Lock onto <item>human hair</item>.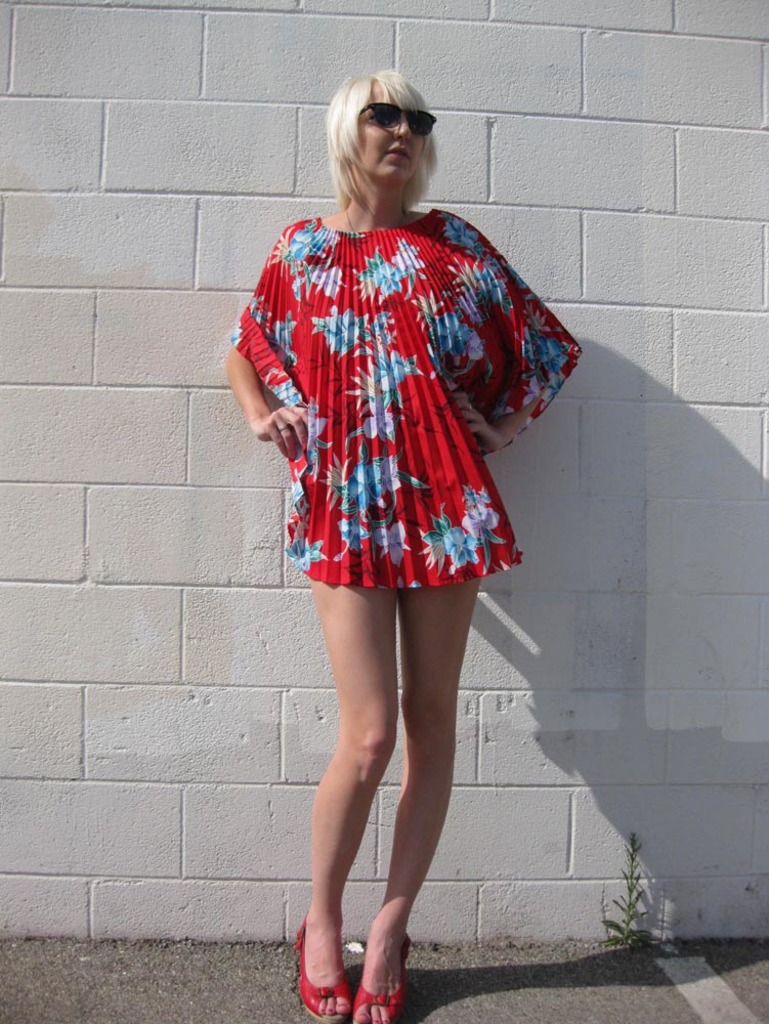
Locked: 317,58,443,213.
